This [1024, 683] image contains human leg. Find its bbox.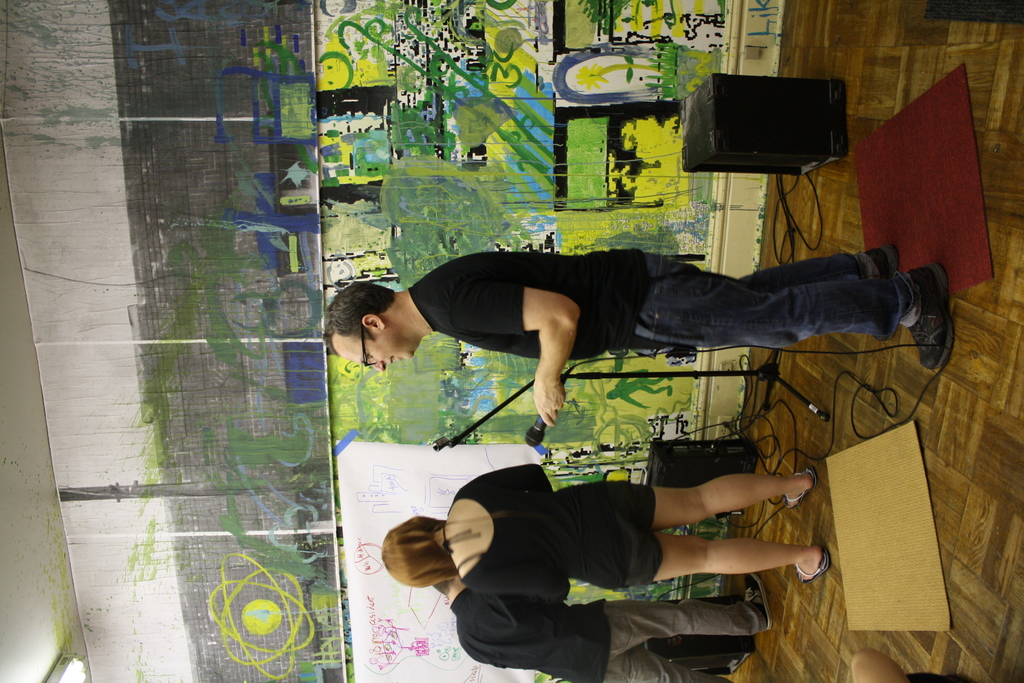
left=573, top=479, right=819, bottom=536.
